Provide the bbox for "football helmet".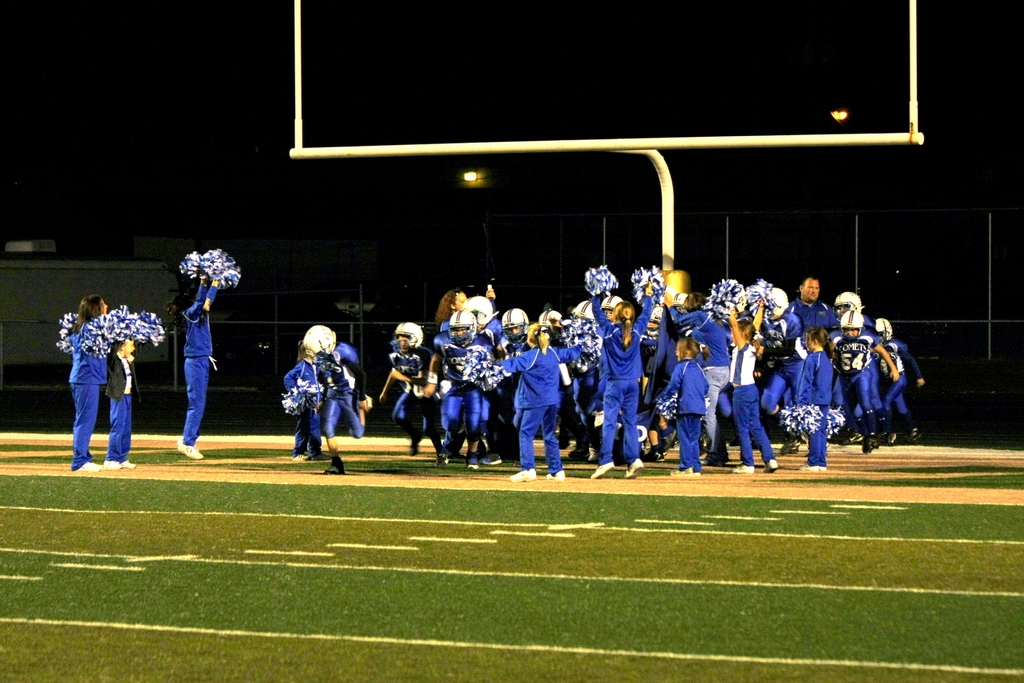
pyautogui.locateOnScreen(461, 294, 494, 328).
